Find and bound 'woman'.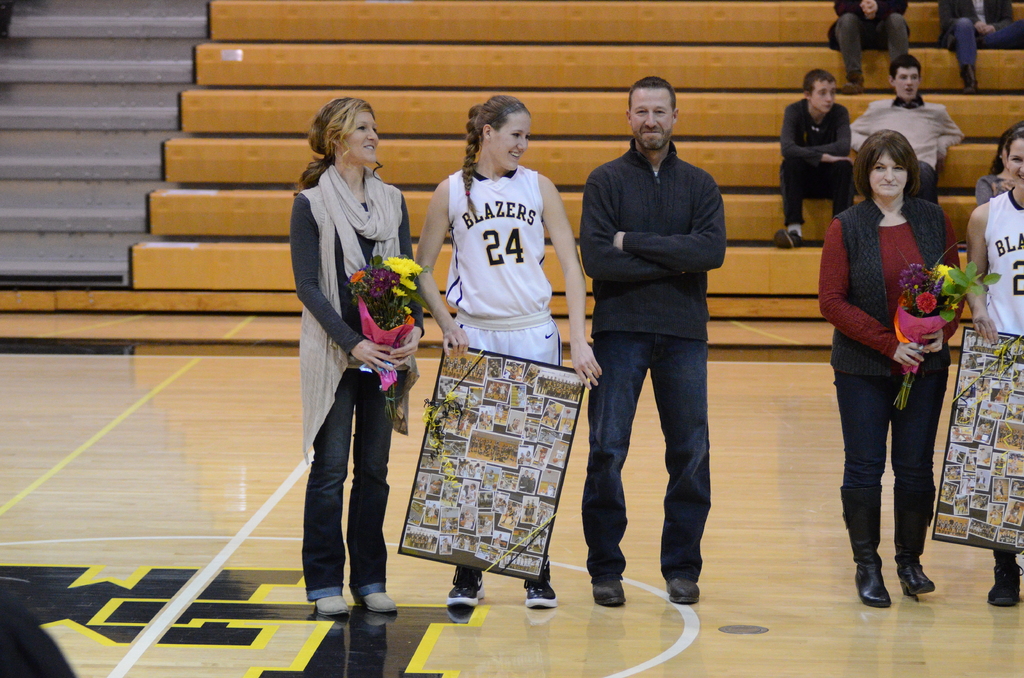
Bound: [left=294, top=93, right=427, bottom=617].
